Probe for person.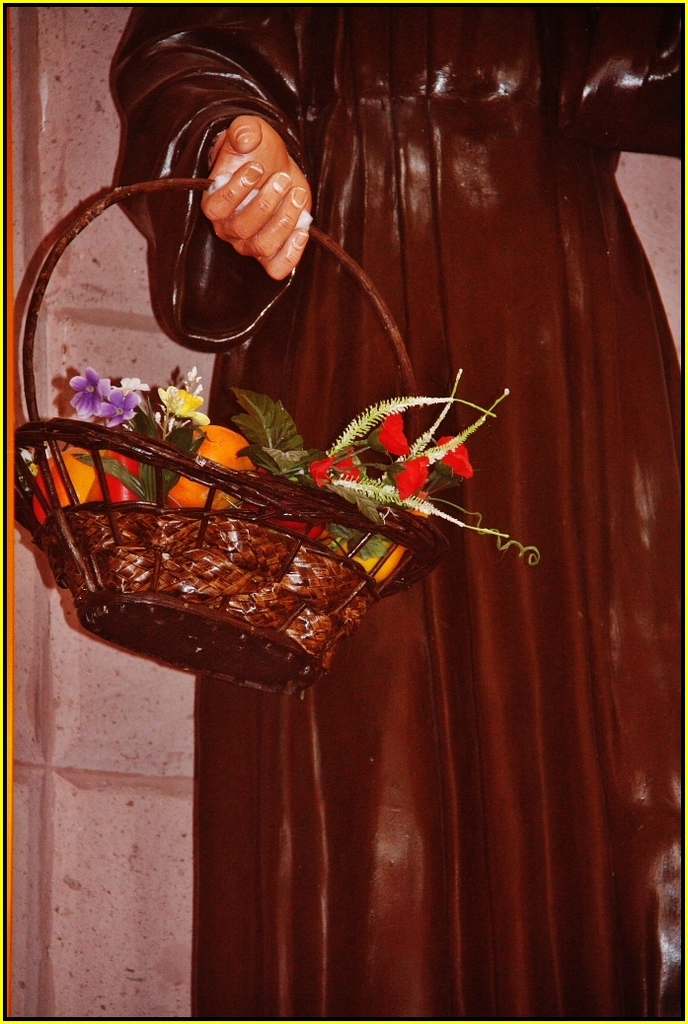
Probe result: (x1=116, y1=67, x2=667, y2=939).
